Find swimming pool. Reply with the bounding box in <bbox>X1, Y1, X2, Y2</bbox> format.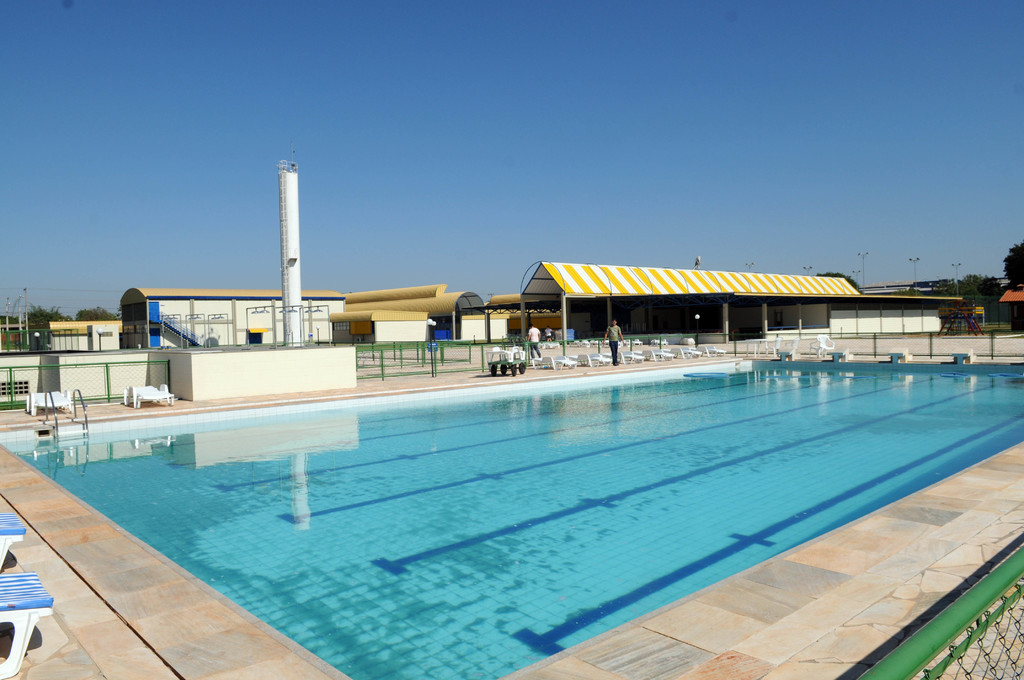
<bbox>0, 357, 1023, 679</bbox>.
